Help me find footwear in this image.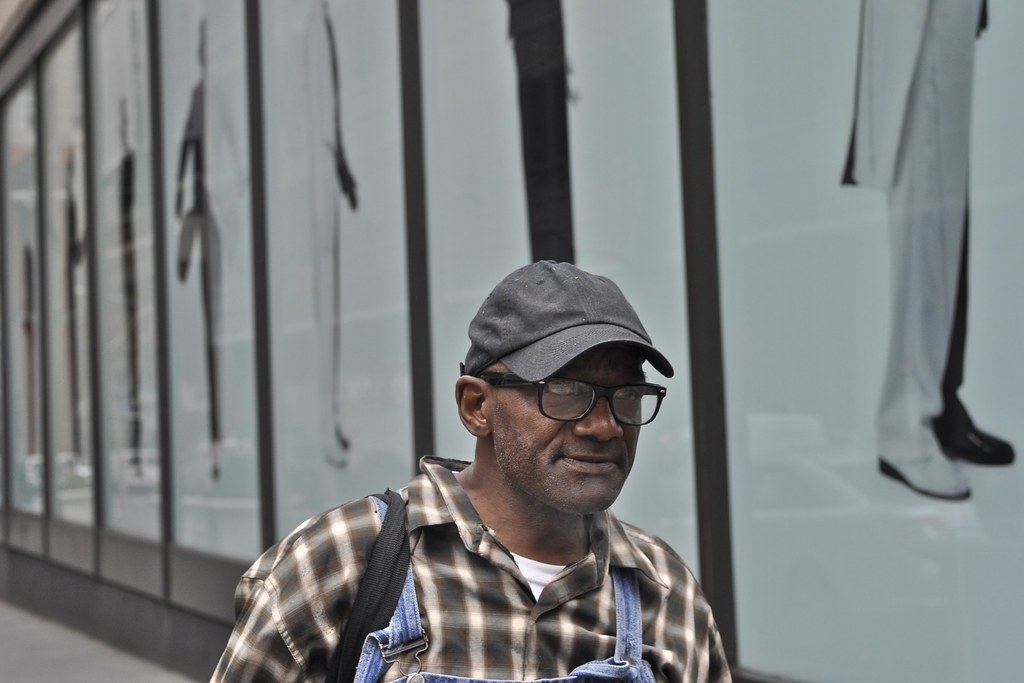
Found it: {"x1": 941, "y1": 431, "x2": 1014, "y2": 463}.
